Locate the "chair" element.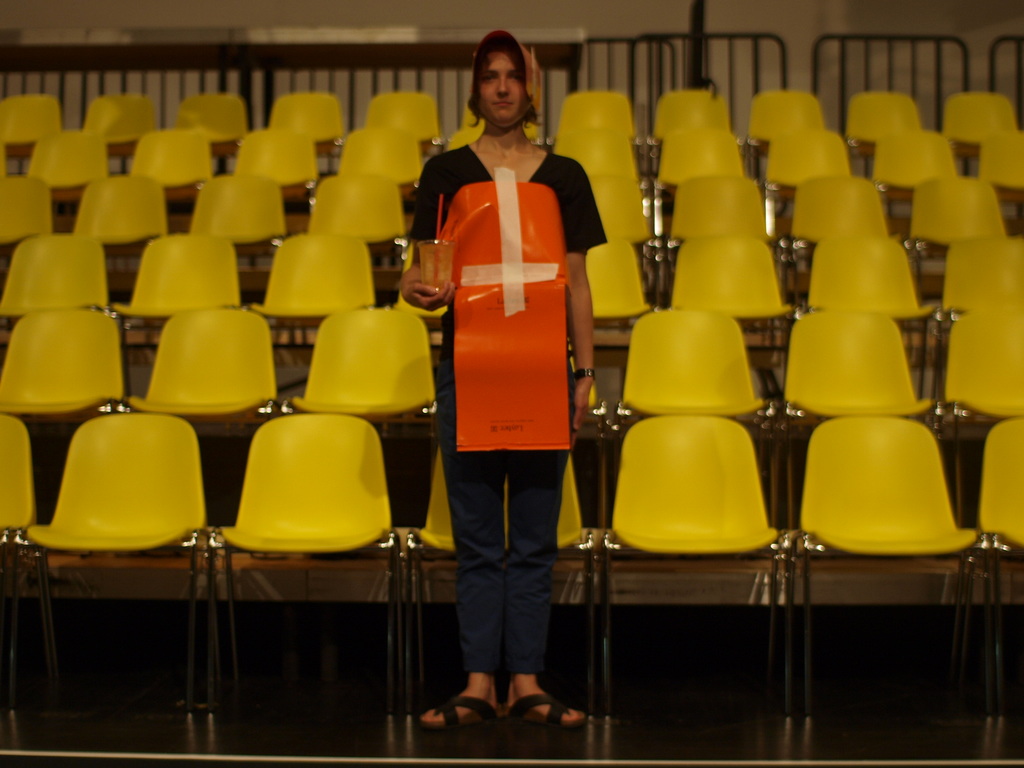
Element bbox: {"left": 33, "top": 394, "right": 198, "bottom": 621}.
